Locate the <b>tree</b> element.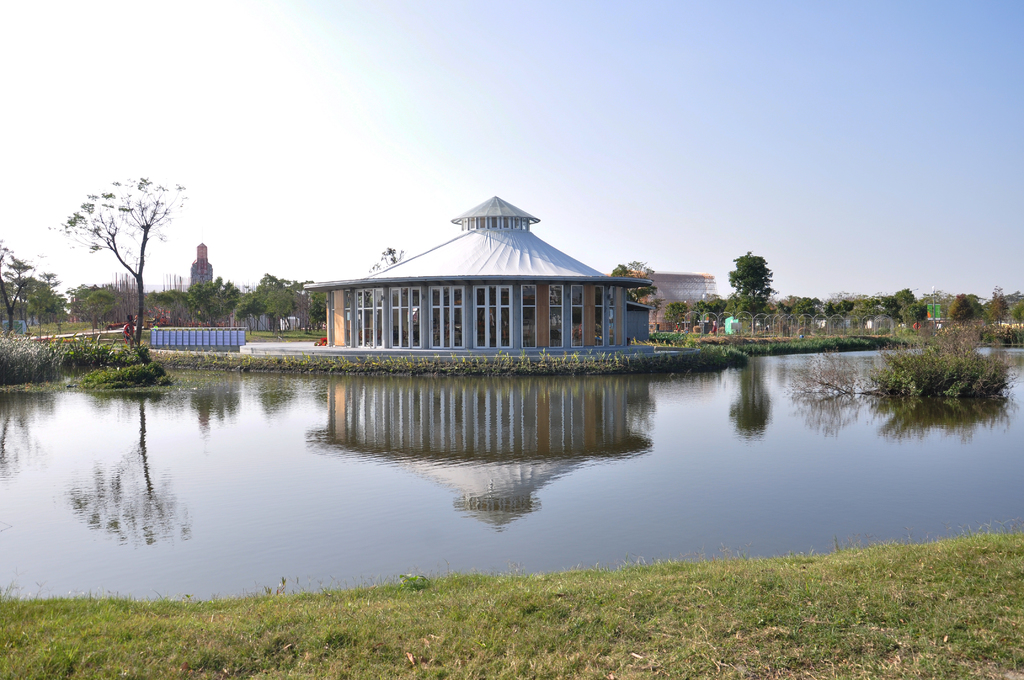
Element bbox: bbox=[689, 302, 708, 326].
